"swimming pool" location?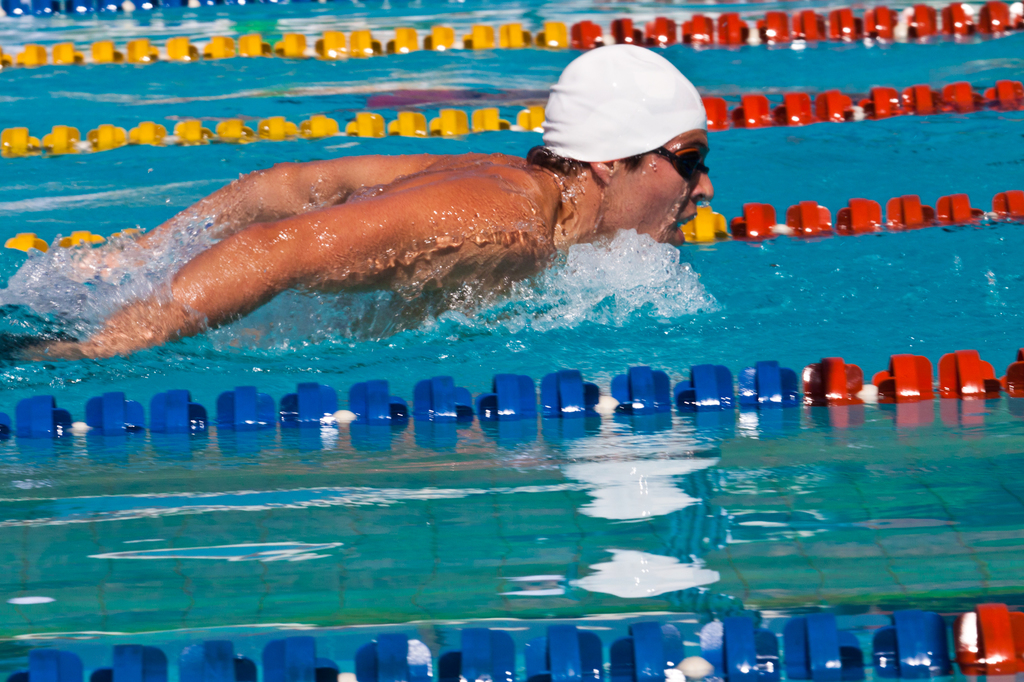
(x1=0, y1=0, x2=1023, y2=681)
